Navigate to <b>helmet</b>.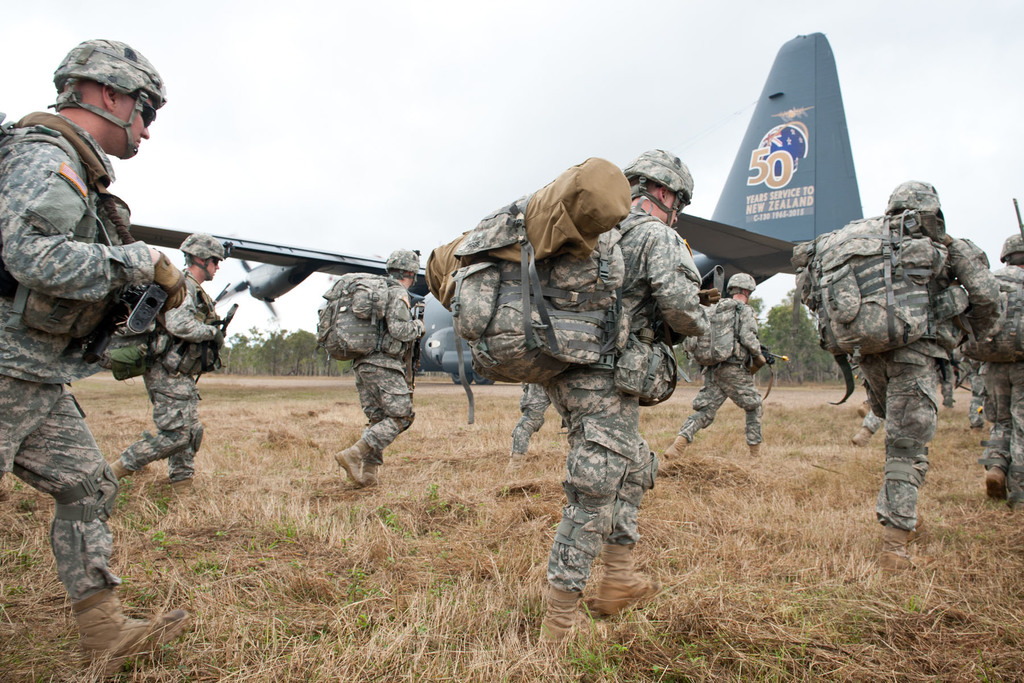
Navigation target: Rect(883, 176, 940, 217).
